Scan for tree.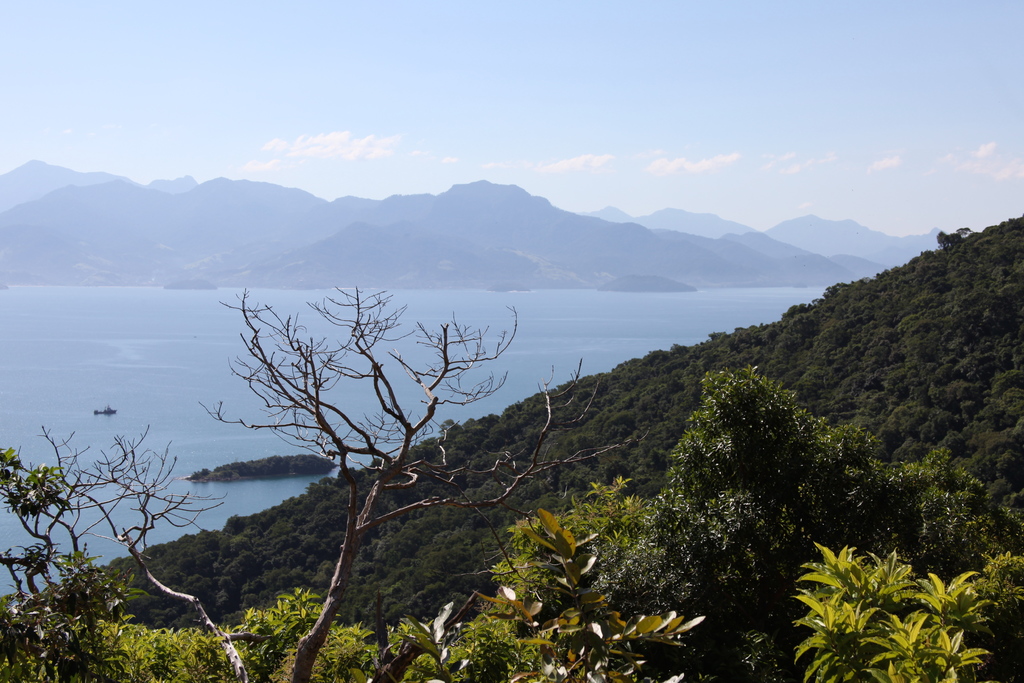
Scan result: <region>400, 514, 708, 682</region>.
